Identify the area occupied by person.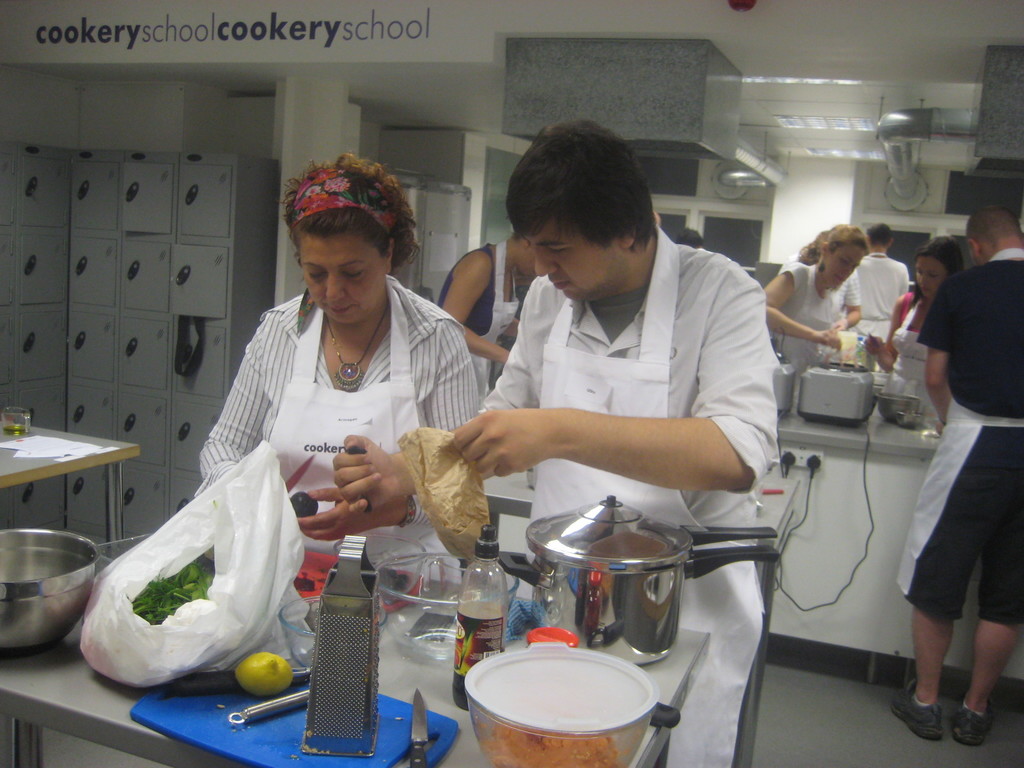
Area: <region>884, 204, 1012, 752</region>.
